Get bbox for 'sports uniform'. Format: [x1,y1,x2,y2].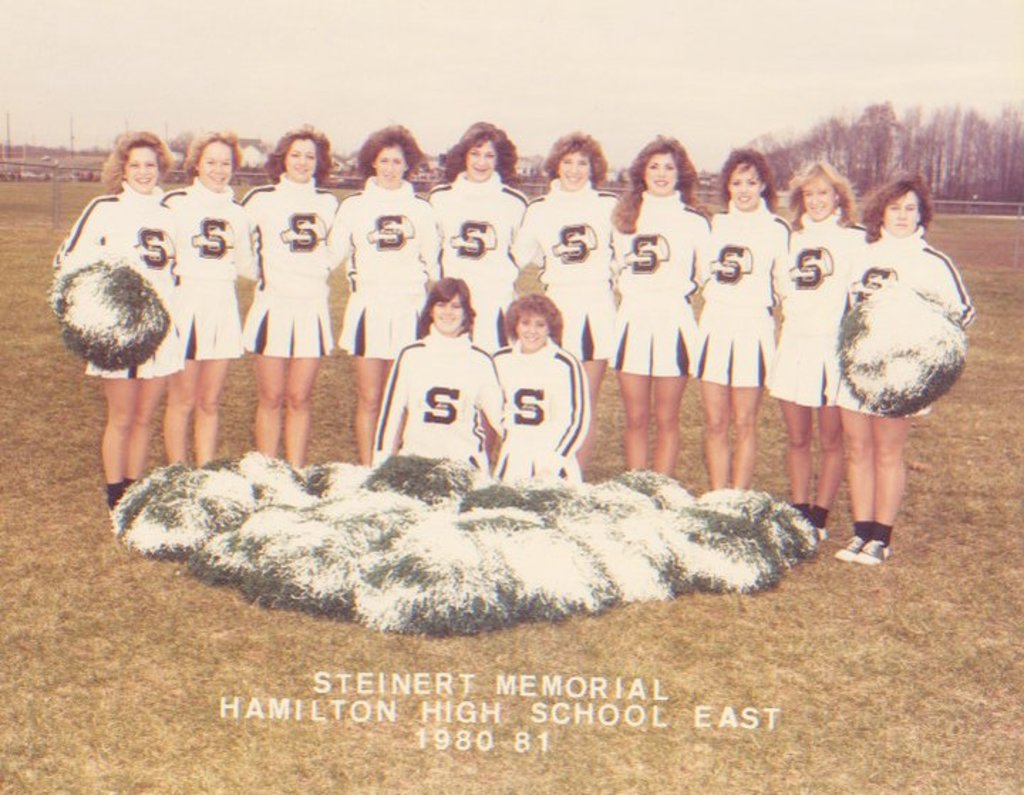
[491,343,602,502].
